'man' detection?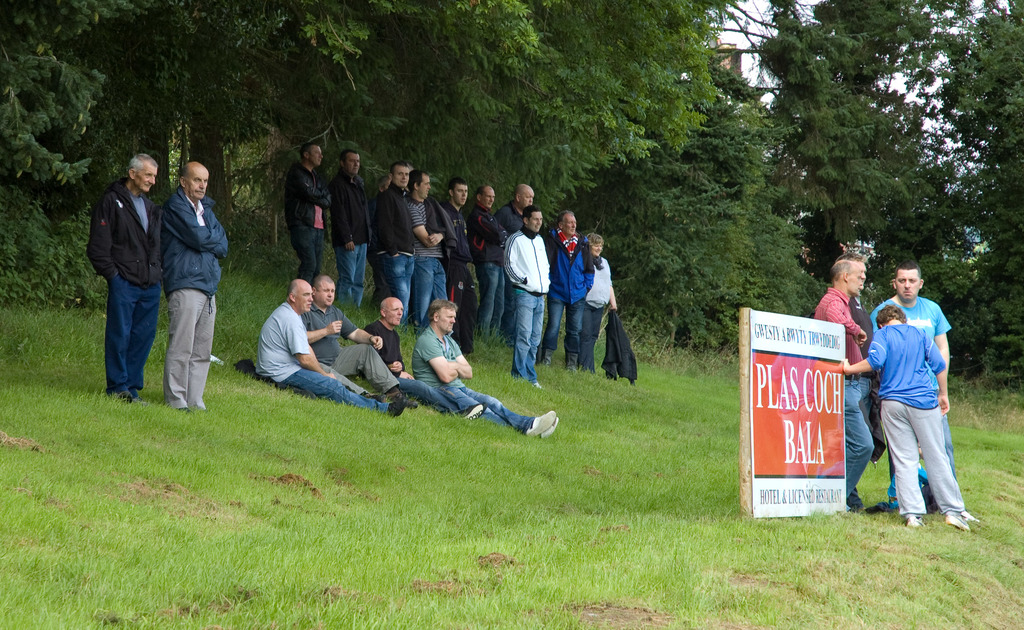
369 161 415 328
